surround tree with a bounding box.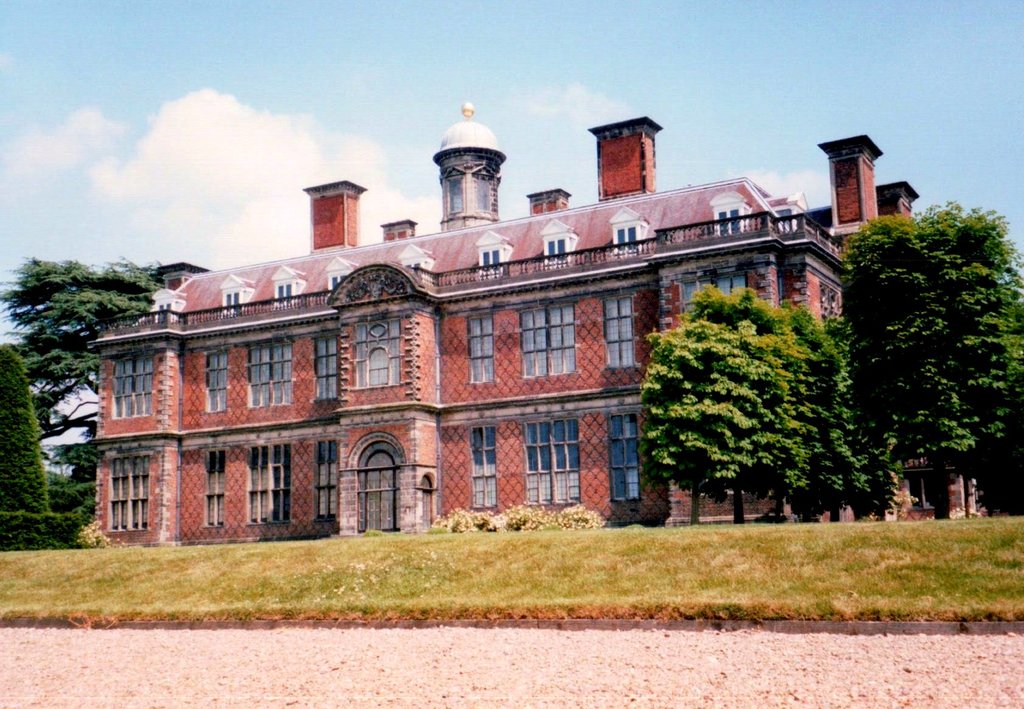
crop(635, 284, 825, 525).
